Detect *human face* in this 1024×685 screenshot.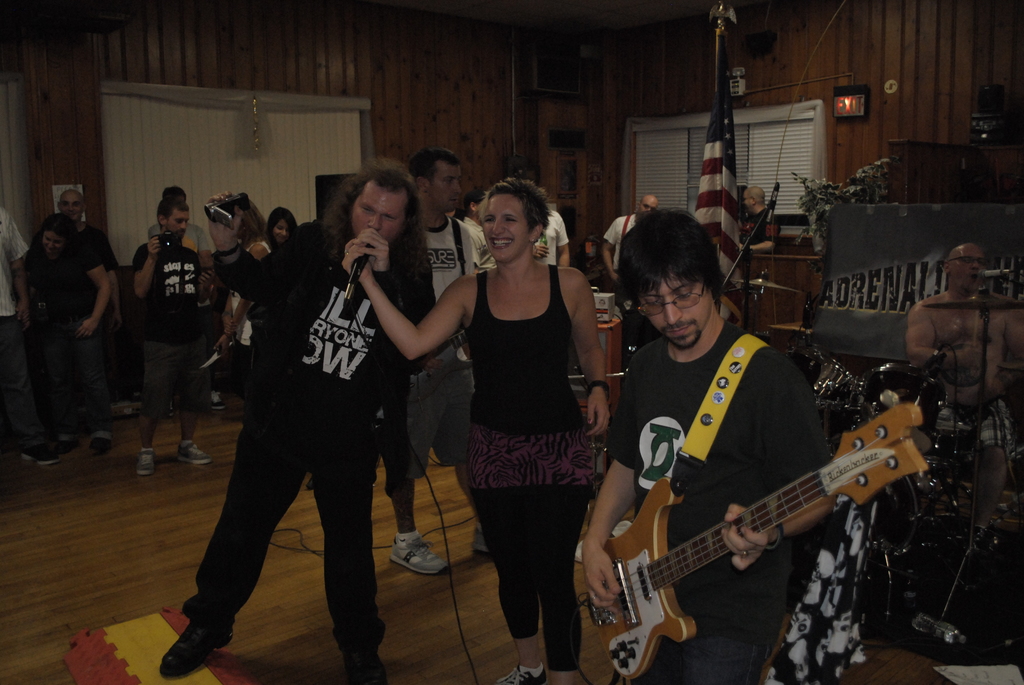
Detection: box(168, 206, 191, 235).
